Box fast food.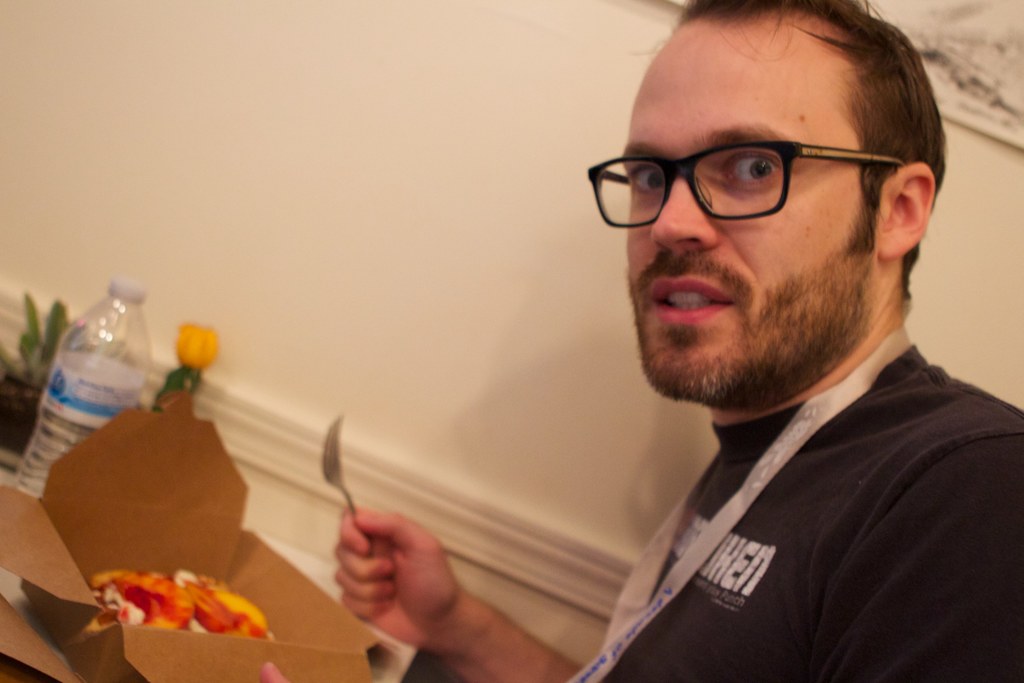
89/568/273/640.
